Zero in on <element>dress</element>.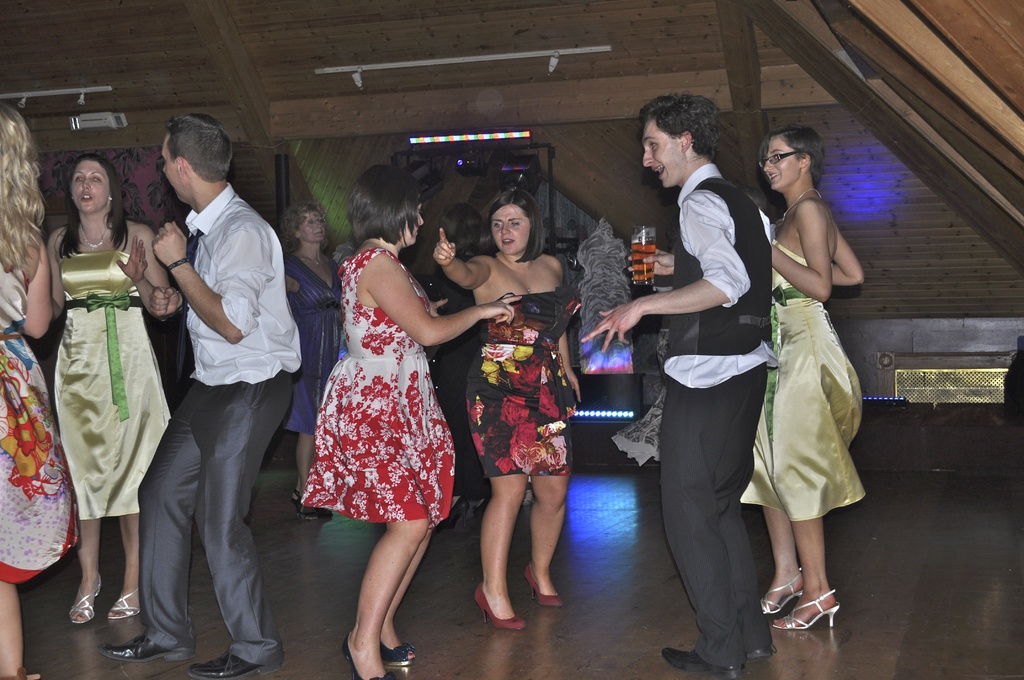
Zeroed in: 737,227,860,522.
